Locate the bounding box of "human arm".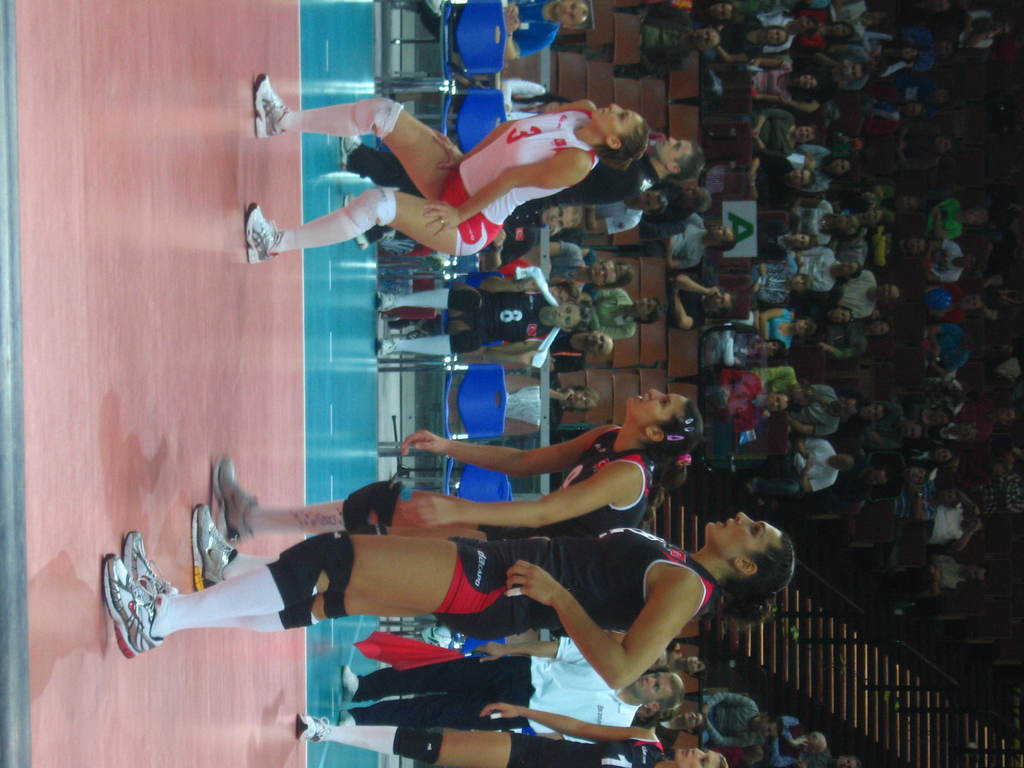
Bounding box: 782, 410, 843, 436.
